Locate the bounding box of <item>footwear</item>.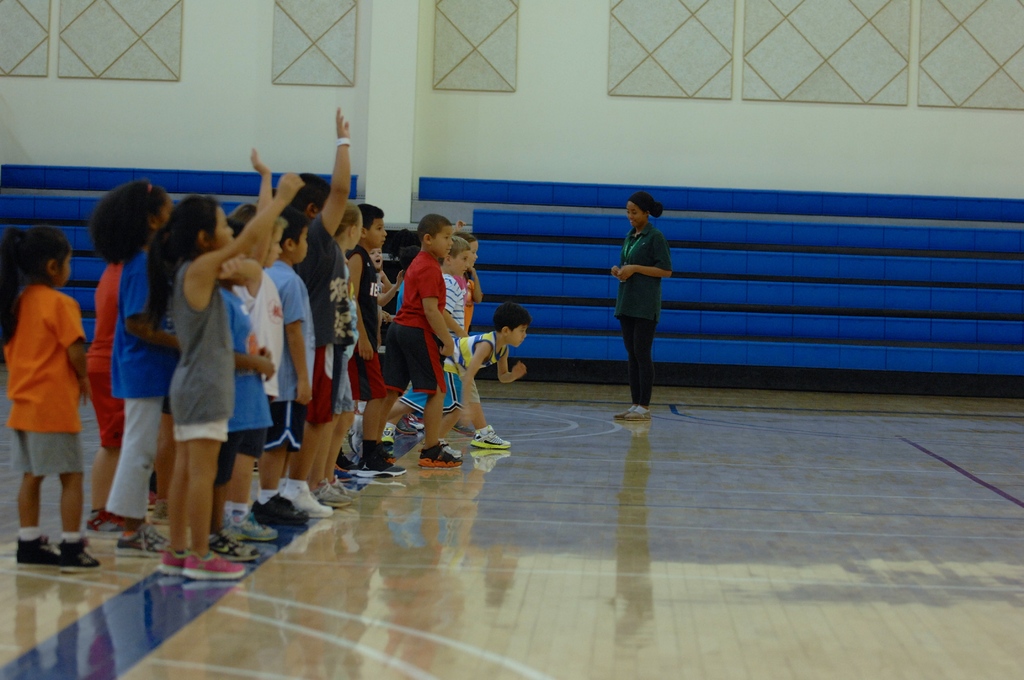
Bounding box: 58 534 102 571.
